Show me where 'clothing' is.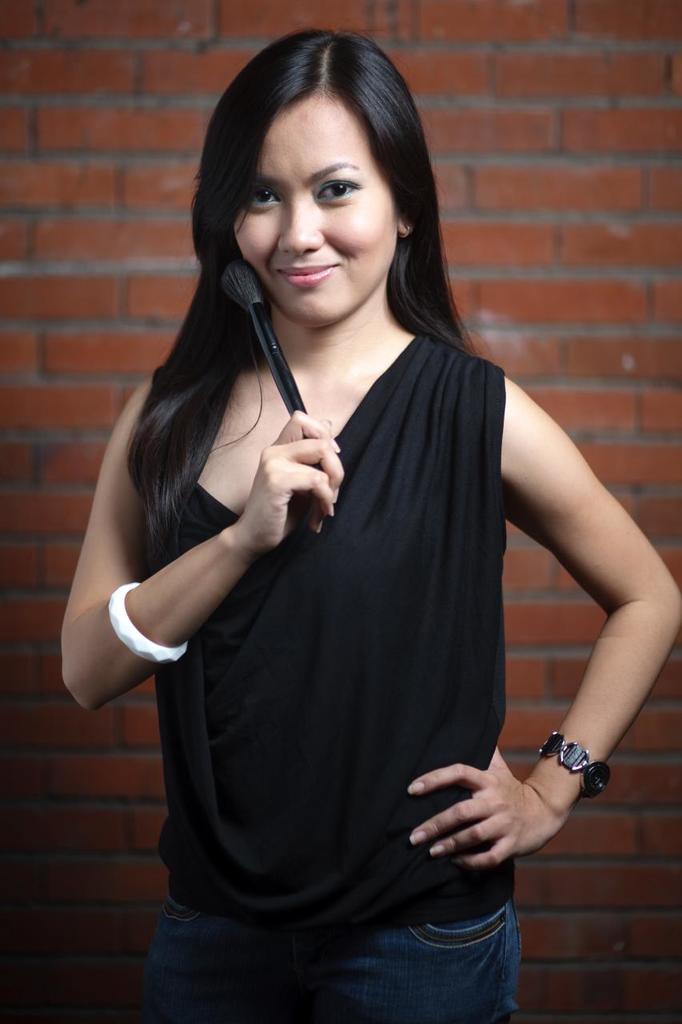
'clothing' is at (106, 233, 571, 1000).
